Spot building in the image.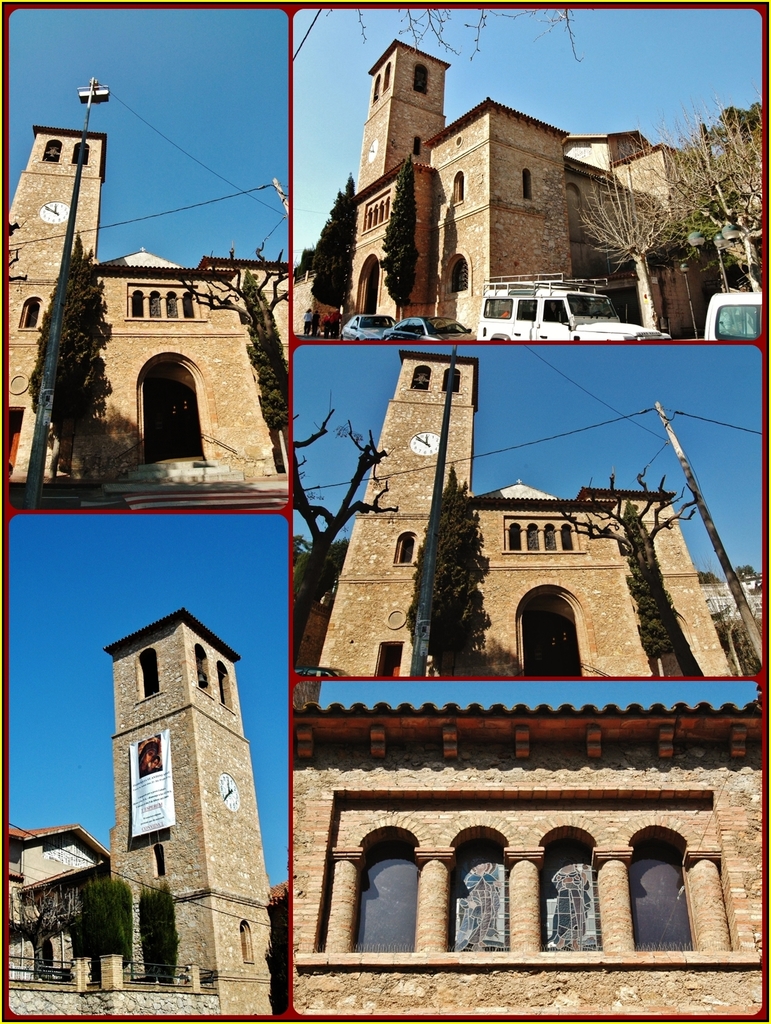
building found at x1=7 y1=600 x2=274 y2=995.
